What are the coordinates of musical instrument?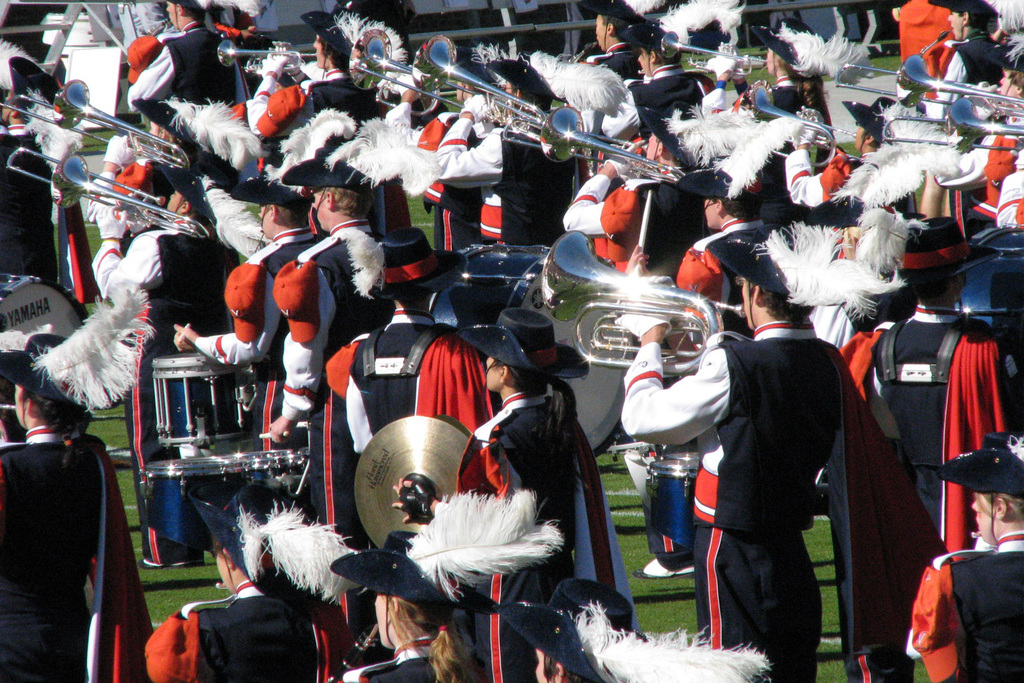
(139, 451, 309, 555).
